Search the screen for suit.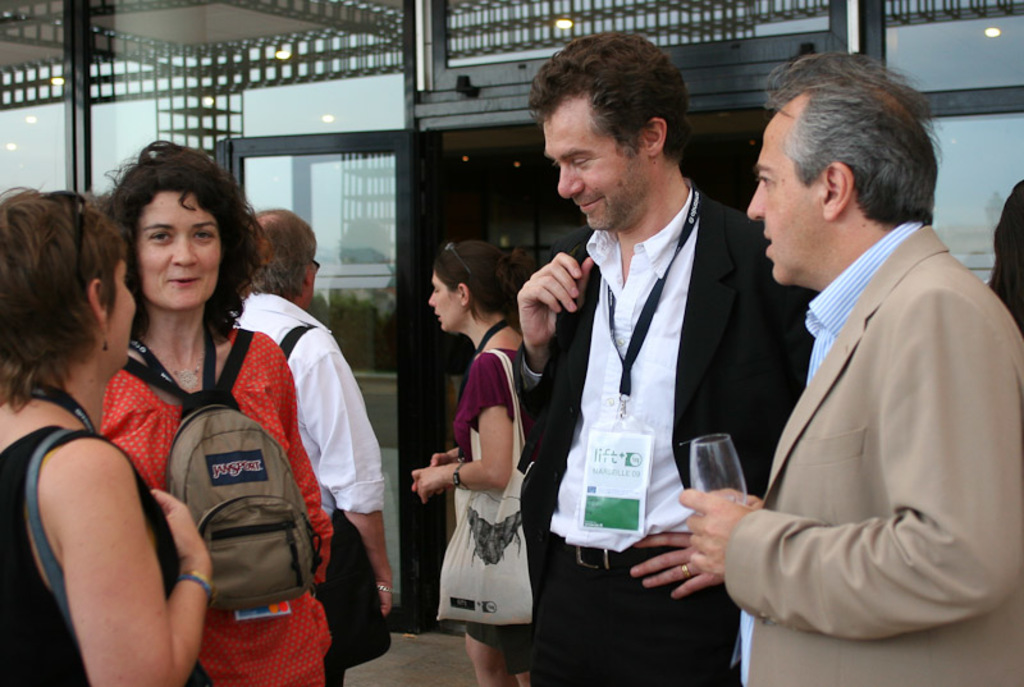
Found at x1=694, y1=64, x2=1011, y2=686.
